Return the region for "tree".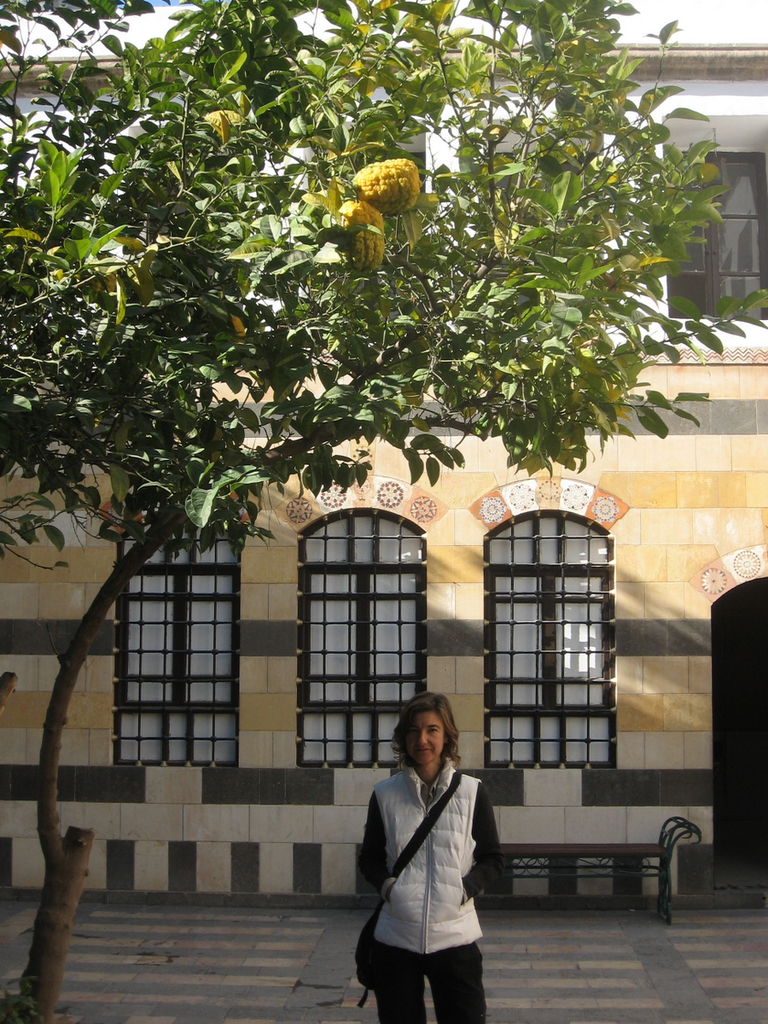
0:0:759:1015.
